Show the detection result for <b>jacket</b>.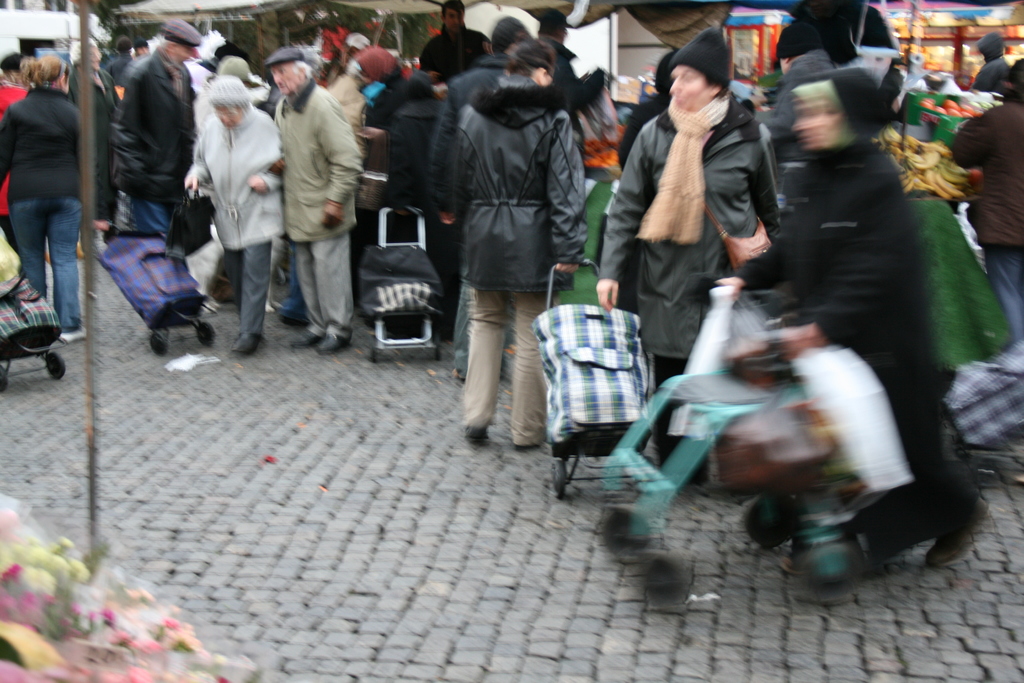
rect(0, 86, 84, 201).
